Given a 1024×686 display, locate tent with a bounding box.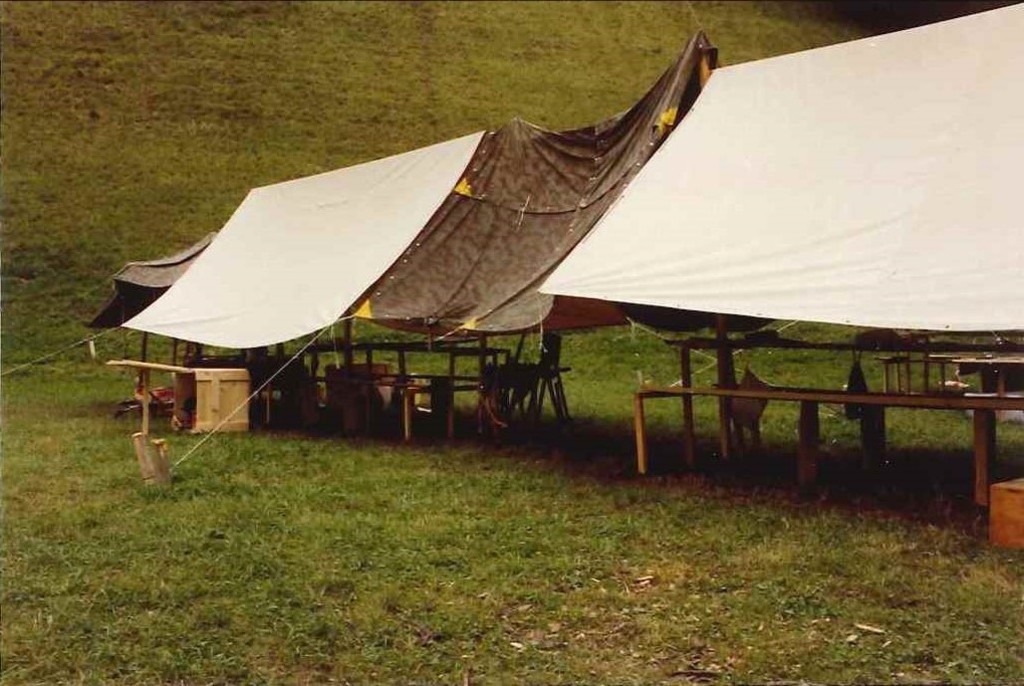
Located: bbox=[66, 50, 718, 510].
